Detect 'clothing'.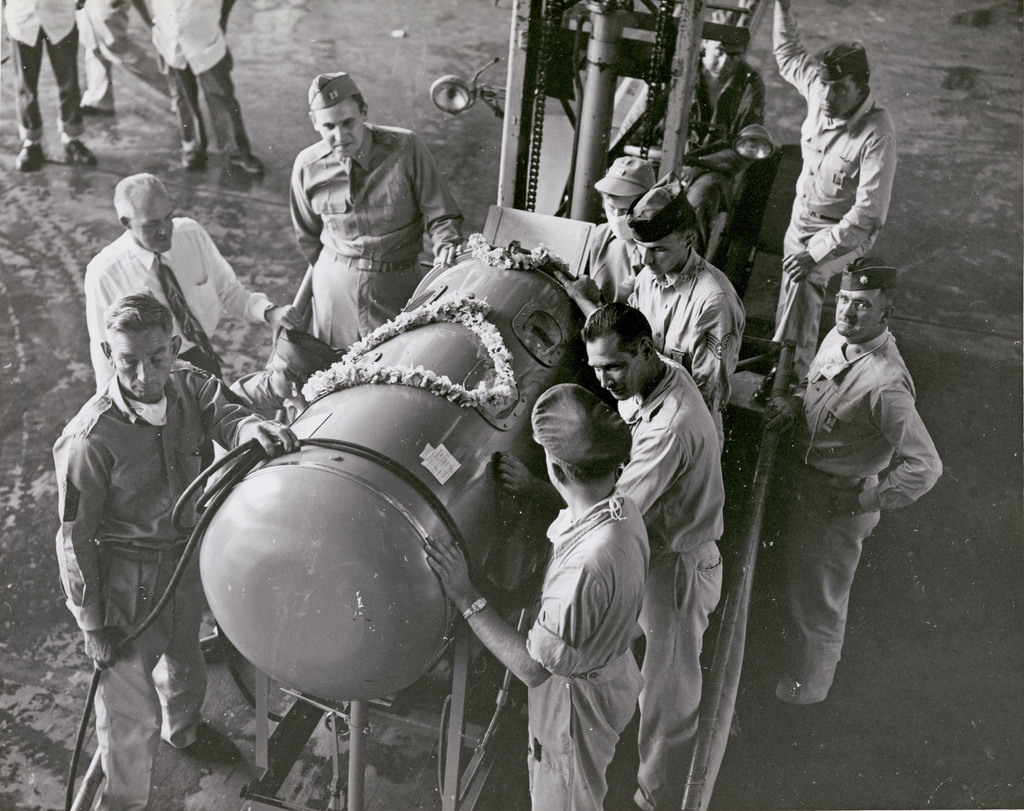
Detected at rect(612, 351, 721, 810).
